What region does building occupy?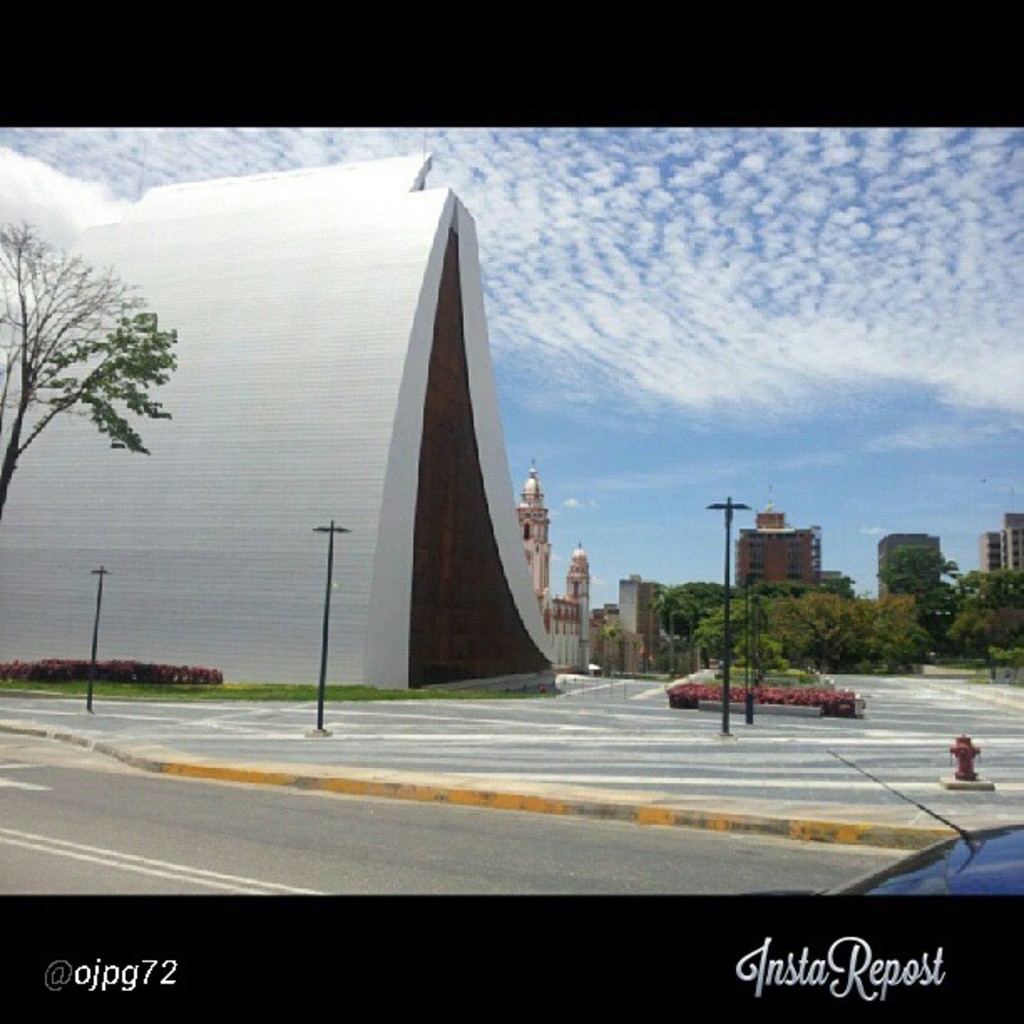
bbox=(731, 509, 820, 663).
